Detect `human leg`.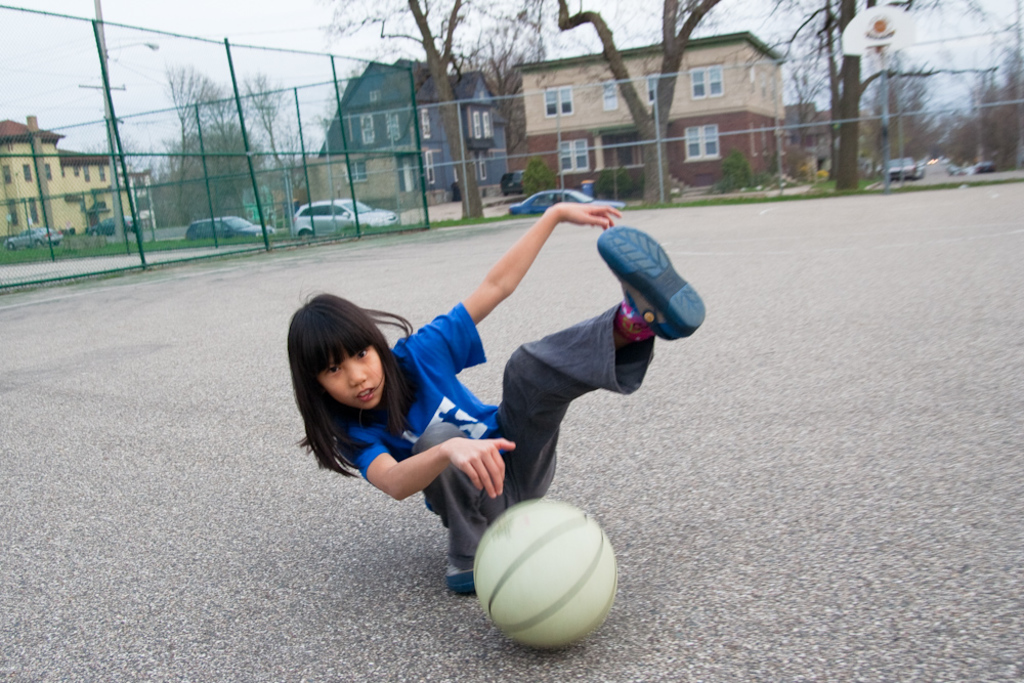
Detected at [422, 422, 499, 593].
